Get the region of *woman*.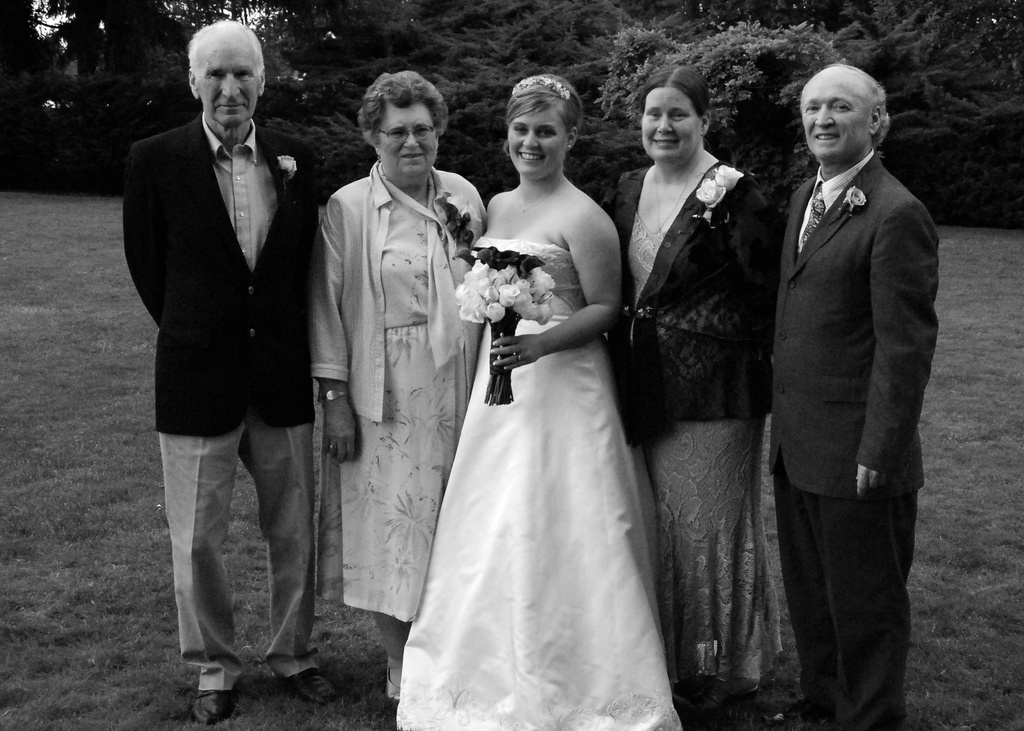
418/60/685/730.
